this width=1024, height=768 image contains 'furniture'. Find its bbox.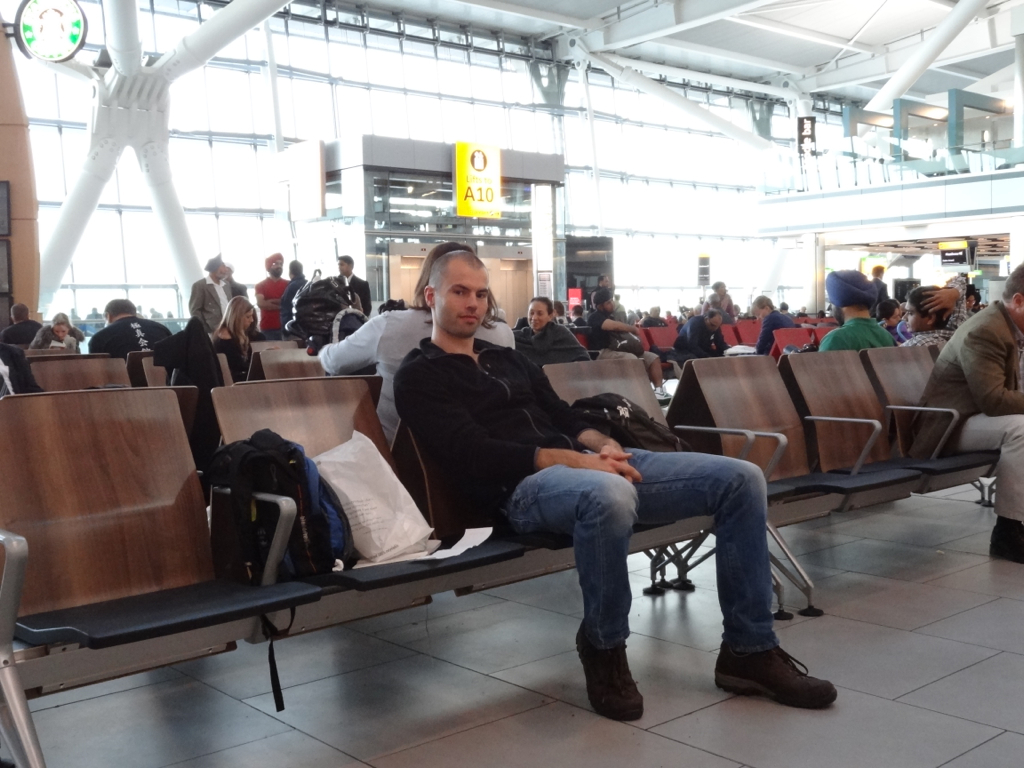
l=244, t=339, r=306, b=353.
